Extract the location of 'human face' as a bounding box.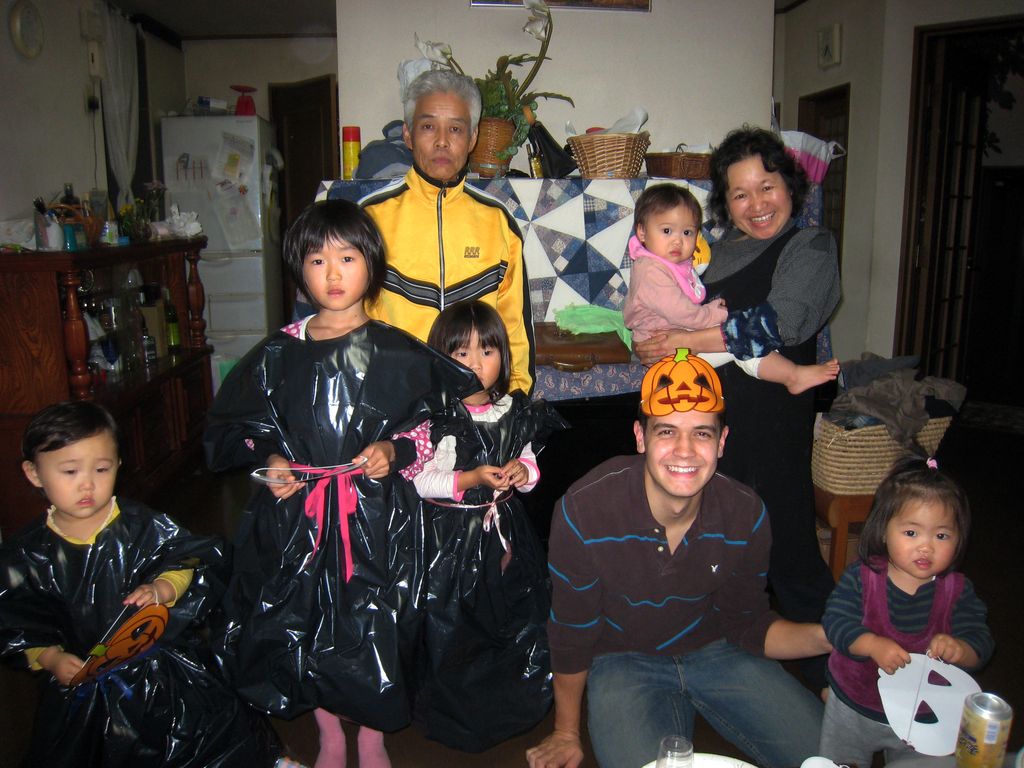
locate(449, 331, 502, 388).
